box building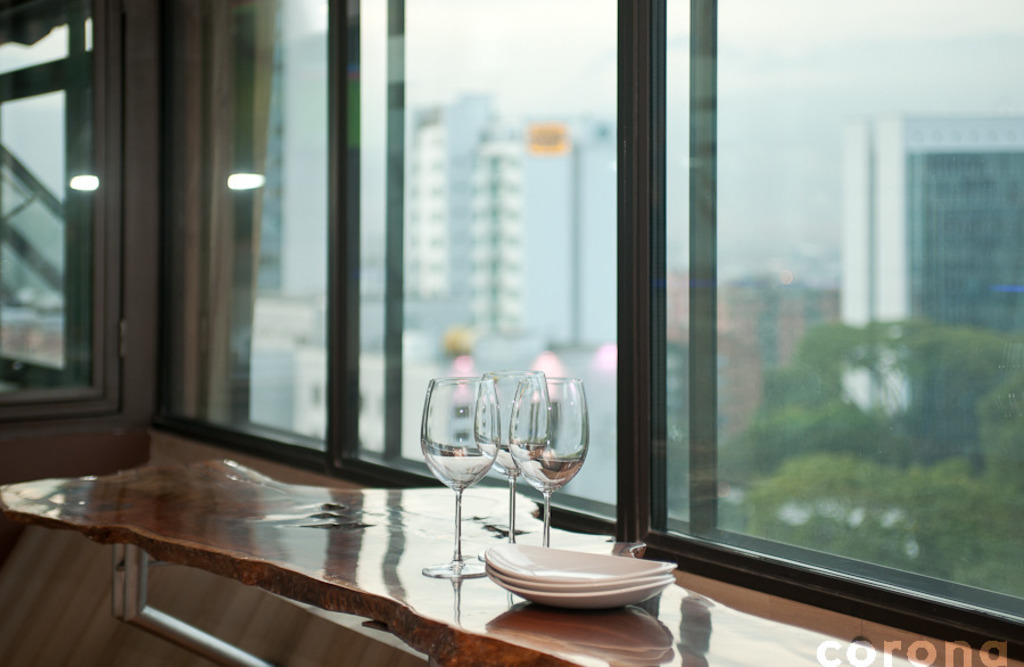
x1=841 y1=117 x2=1023 y2=419
